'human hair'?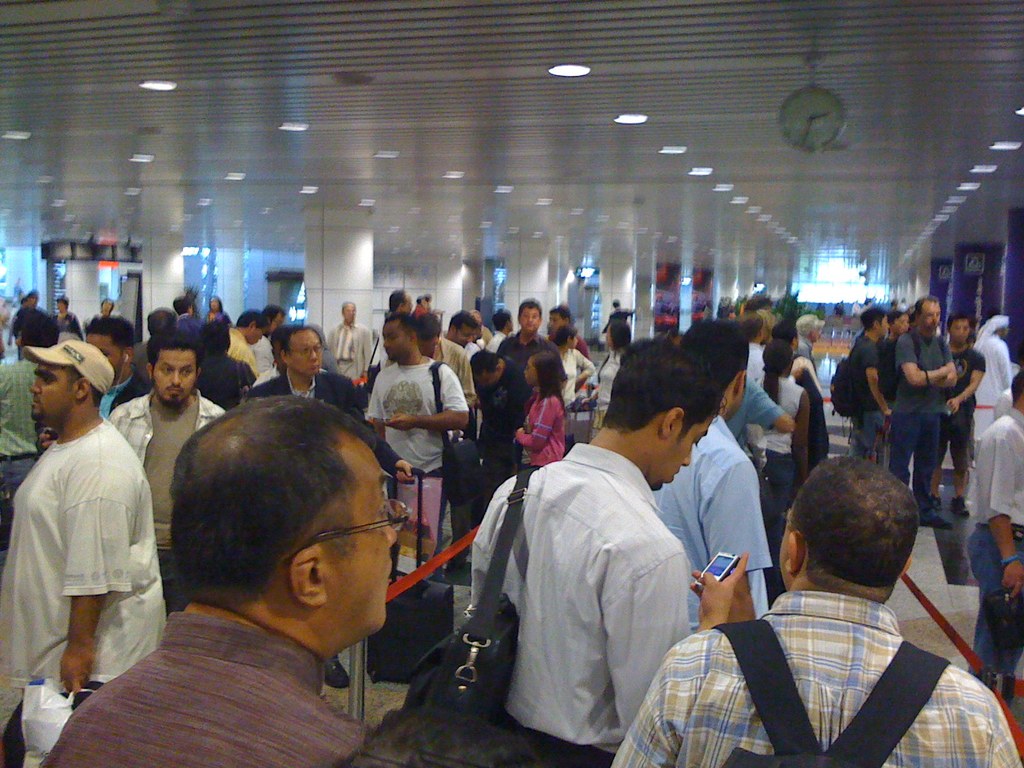
{"left": 611, "top": 298, "right": 619, "bottom": 309}
